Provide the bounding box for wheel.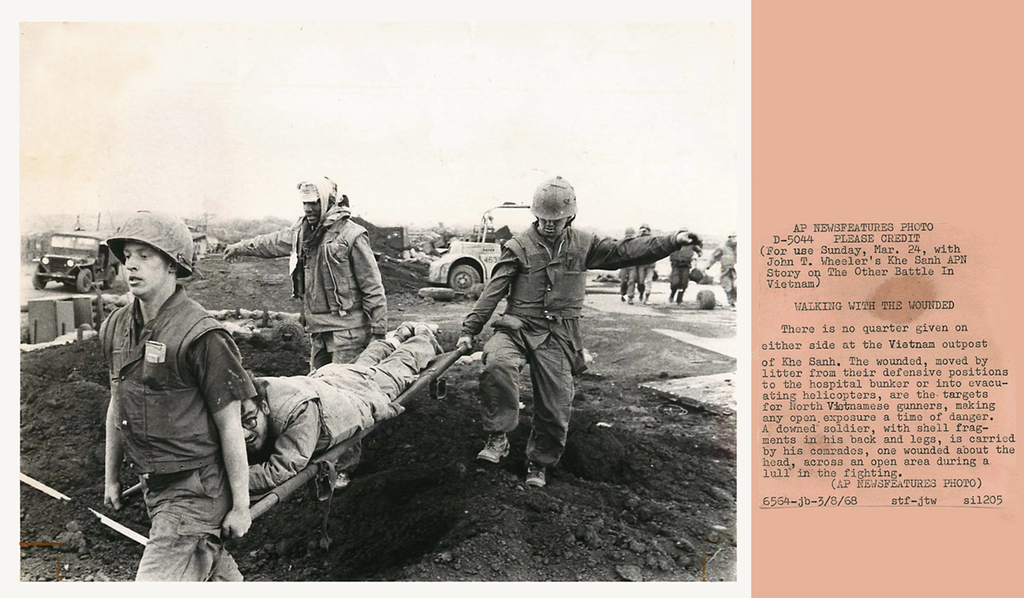
left=75, top=270, right=89, bottom=292.
